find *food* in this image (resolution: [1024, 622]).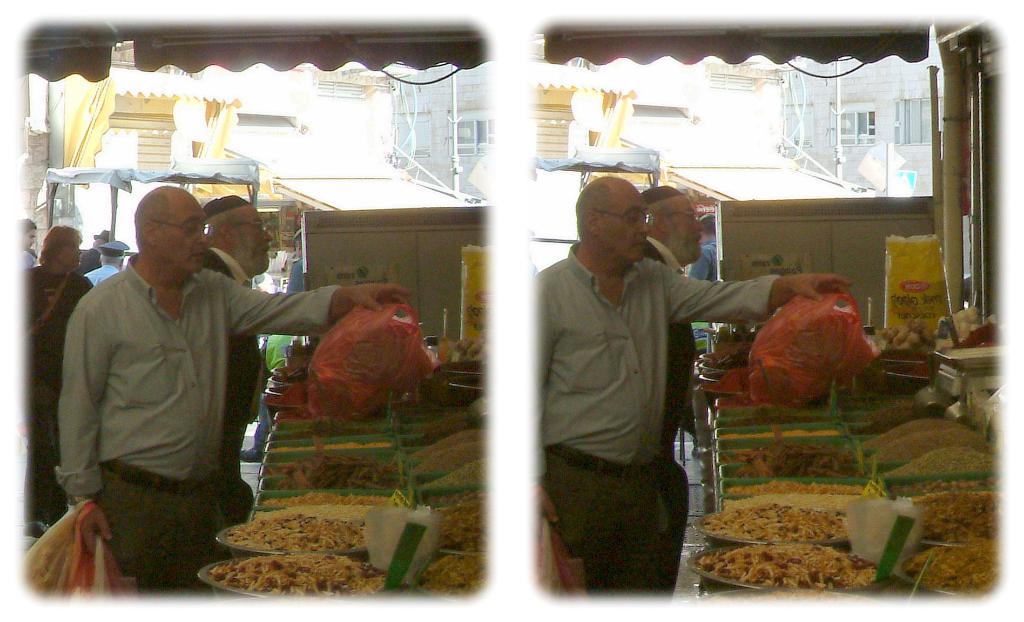
bbox=(859, 416, 970, 448).
